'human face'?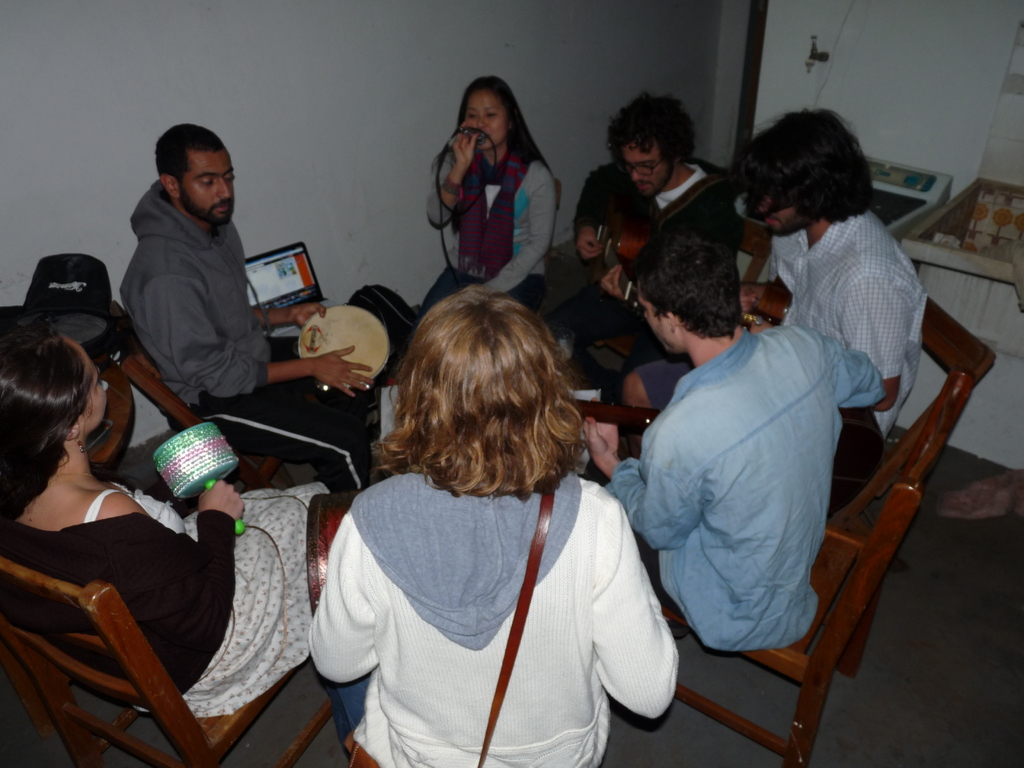
bbox(755, 193, 806, 236)
